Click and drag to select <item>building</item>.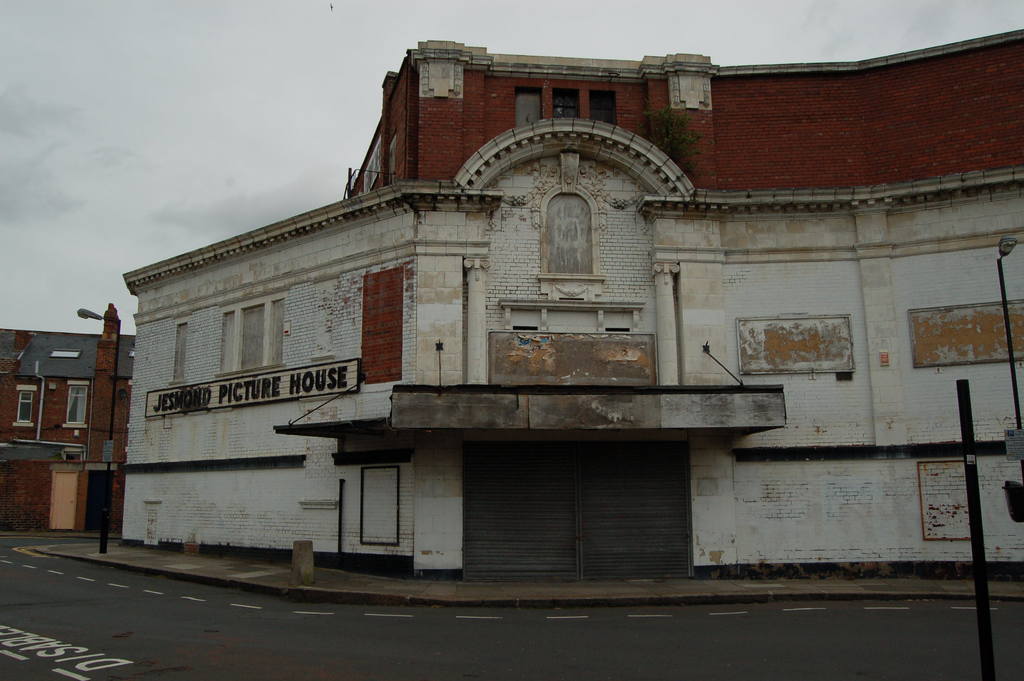
Selection: <box>120,29,1023,584</box>.
